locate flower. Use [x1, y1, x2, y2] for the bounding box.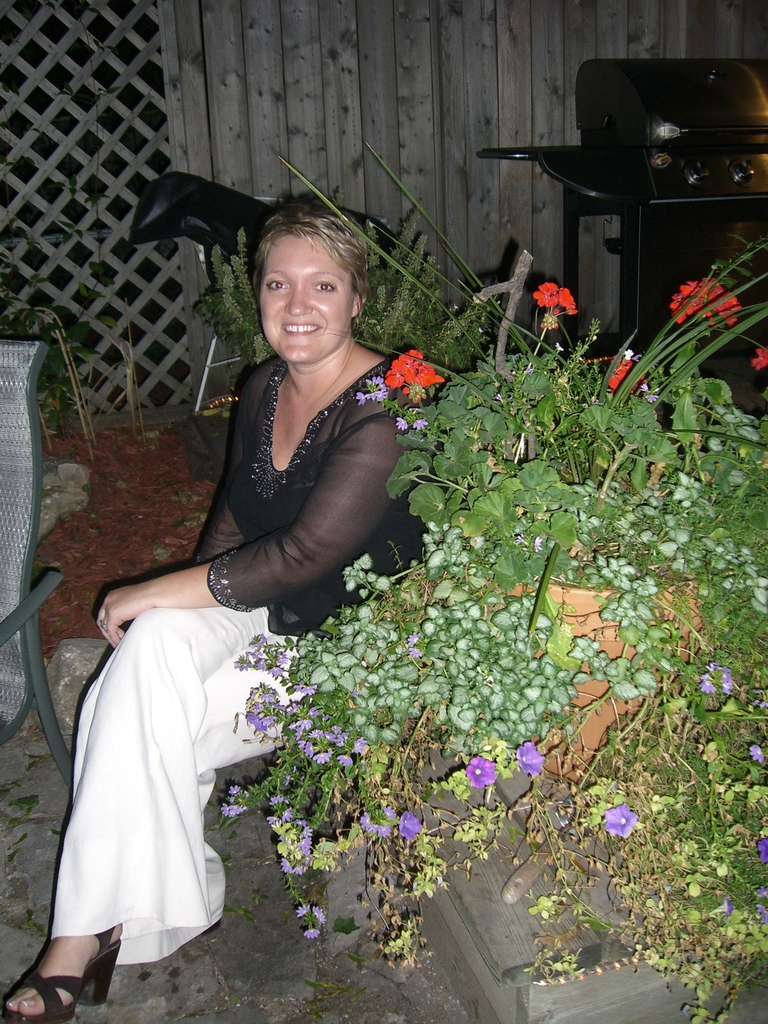
[357, 378, 387, 405].
